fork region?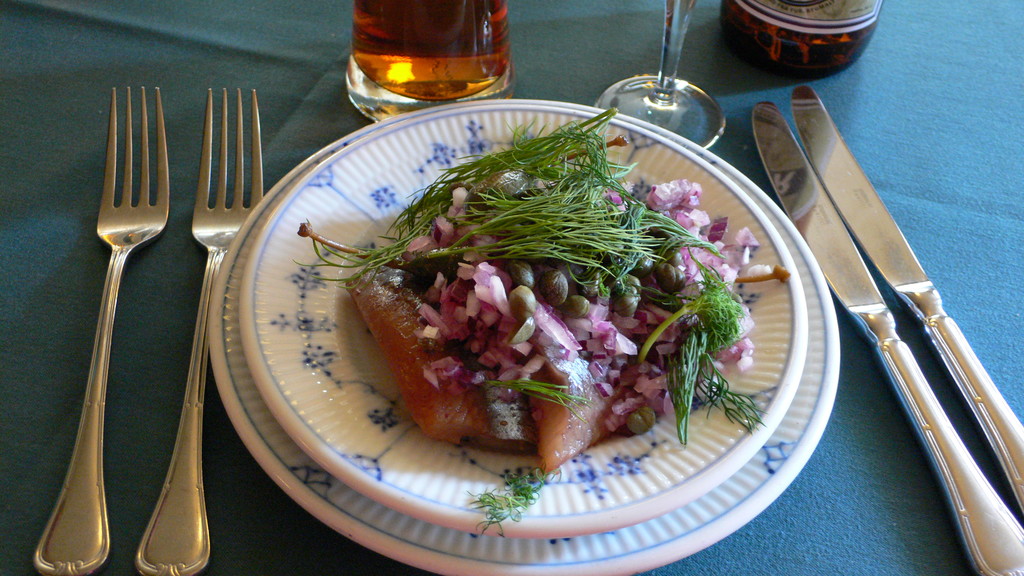
box(135, 86, 266, 575)
